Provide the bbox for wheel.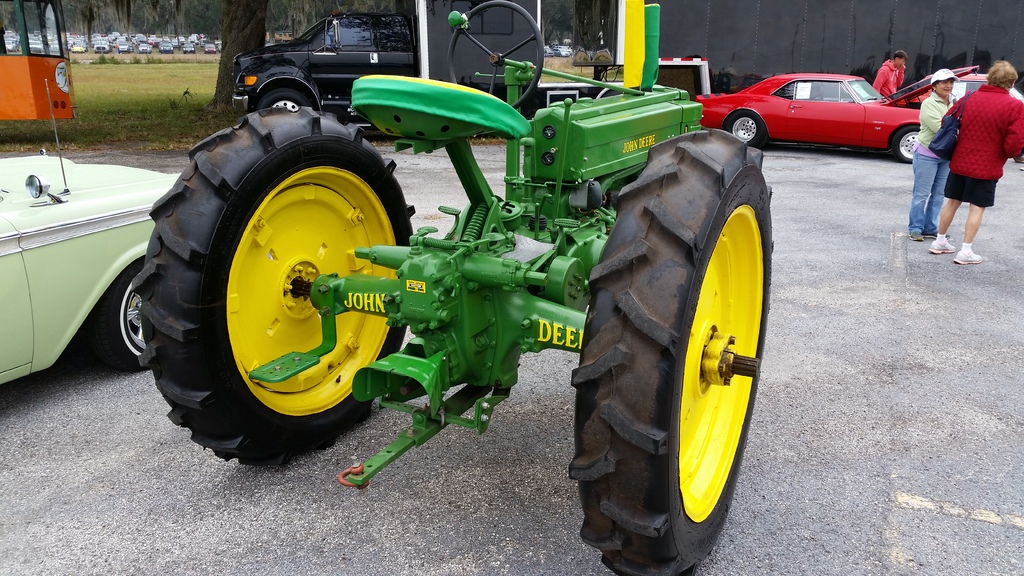
pyautogui.locateOnScreen(254, 90, 307, 115).
